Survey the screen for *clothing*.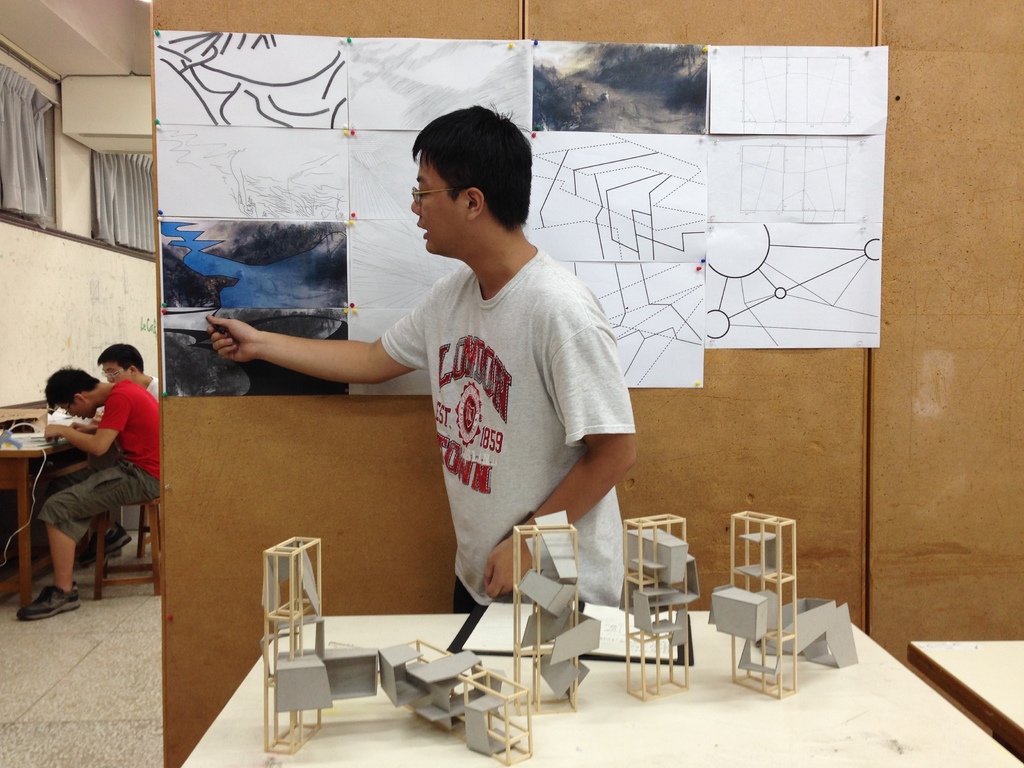
Survey found: detection(39, 381, 170, 541).
